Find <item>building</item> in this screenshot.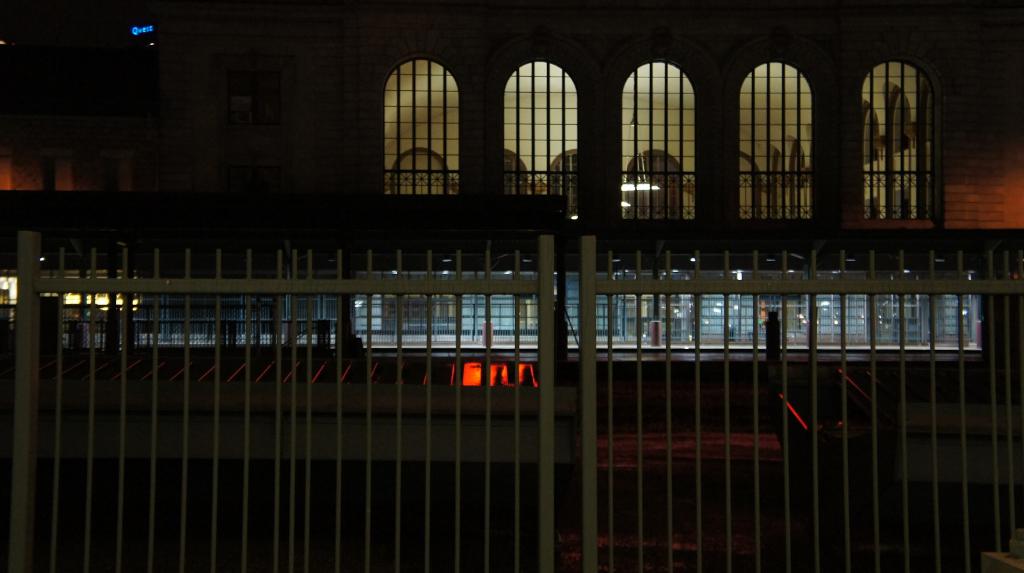
The bounding box for <item>building</item> is [left=0, top=0, right=1023, bottom=572].
